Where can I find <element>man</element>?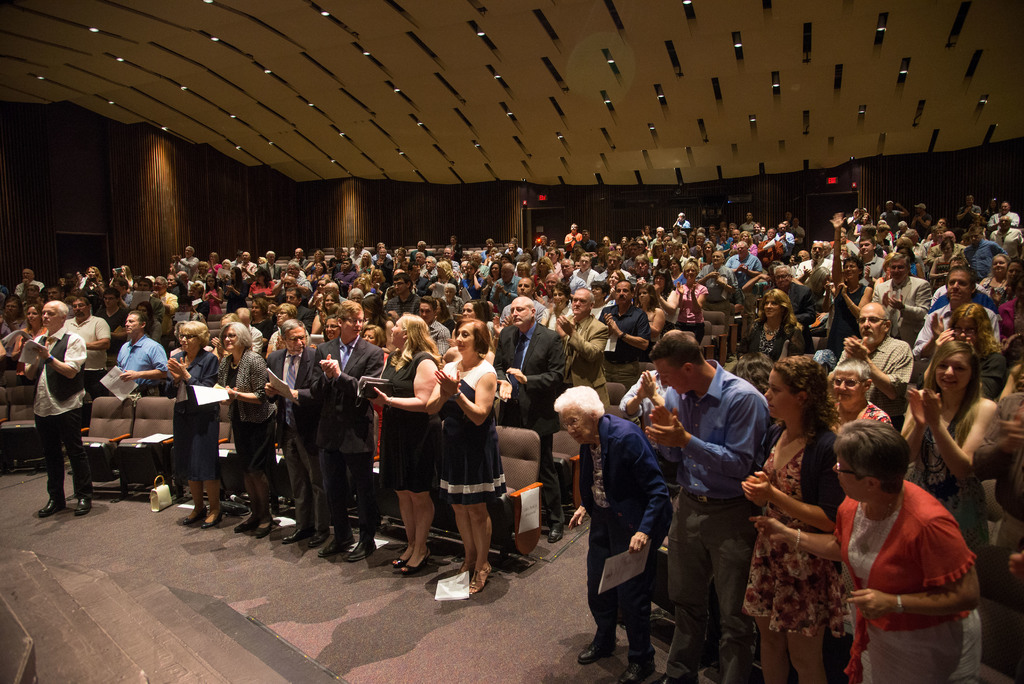
You can find it at box=[255, 248, 279, 280].
